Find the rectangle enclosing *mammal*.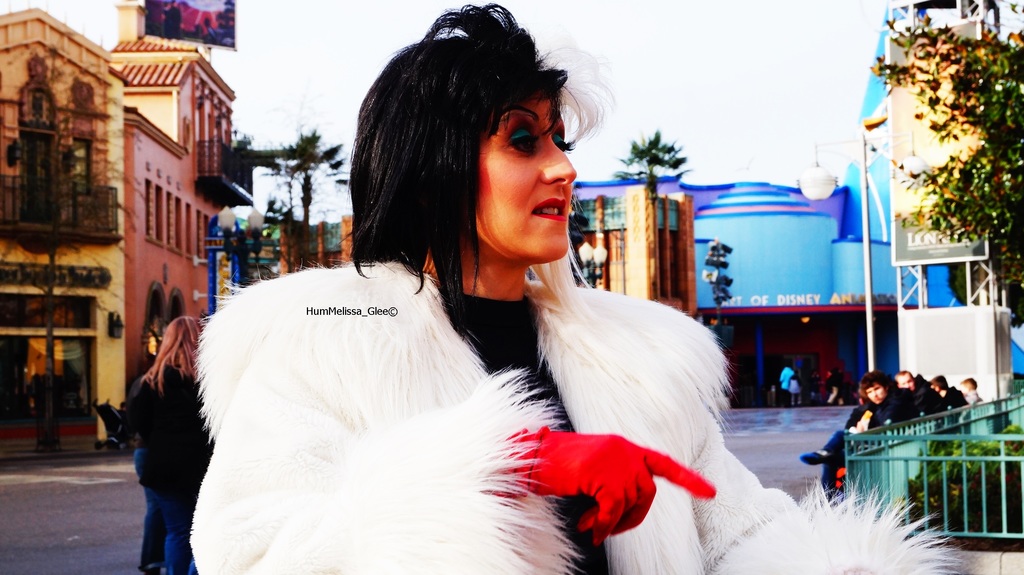
[823,366,837,406].
